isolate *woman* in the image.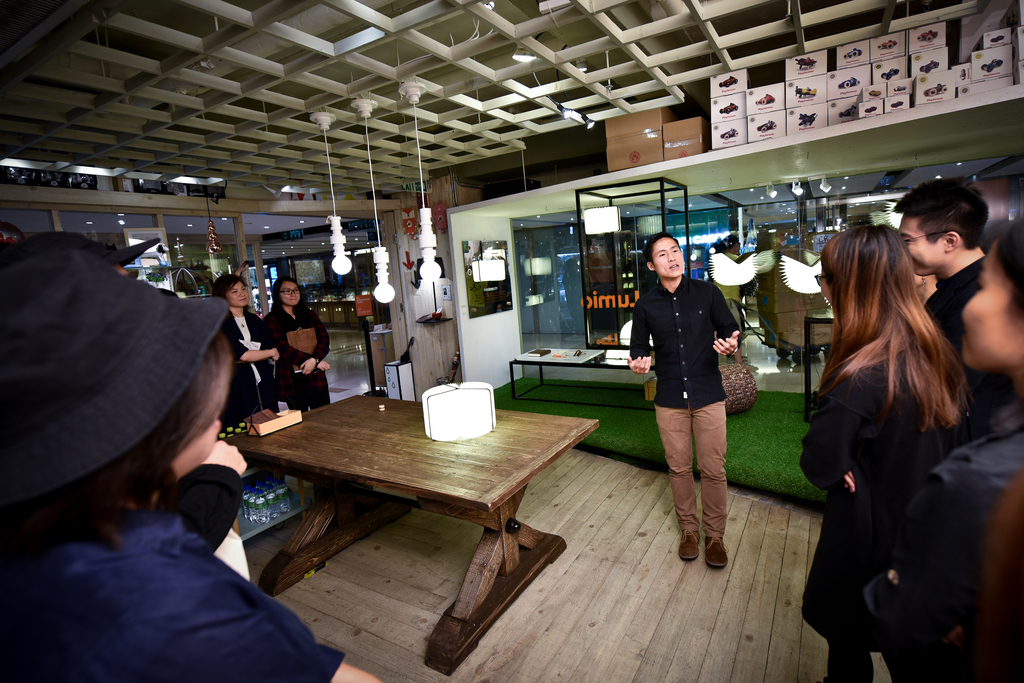
Isolated region: <box>204,272,279,421</box>.
